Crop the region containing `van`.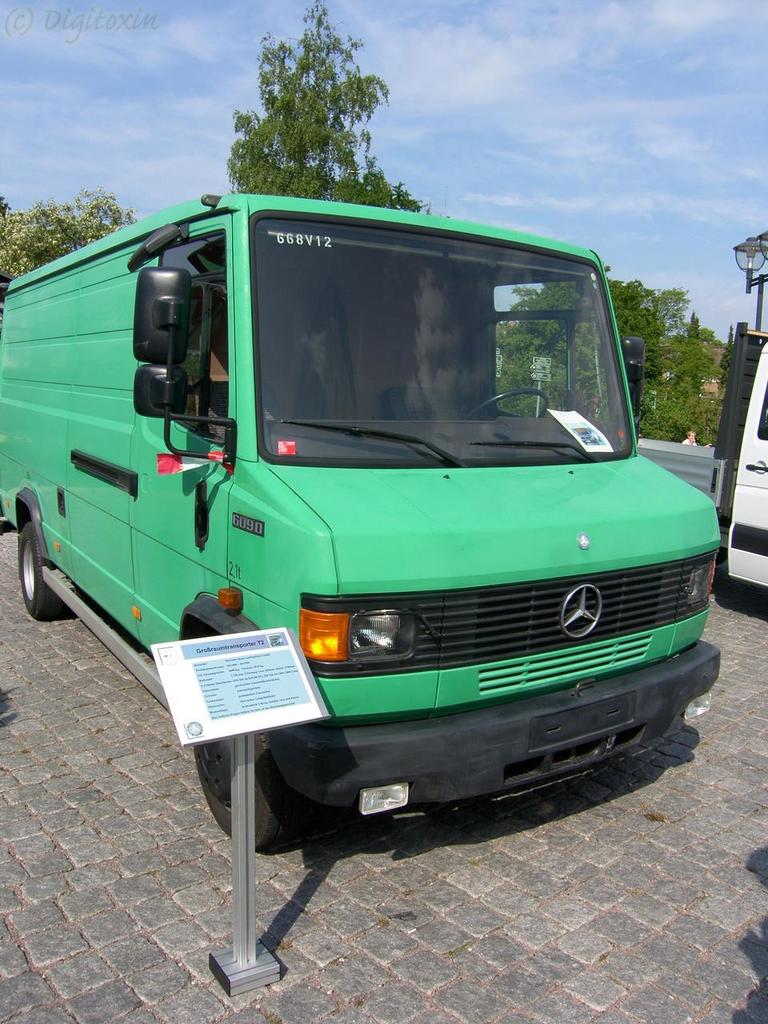
Crop region: [0, 194, 725, 858].
